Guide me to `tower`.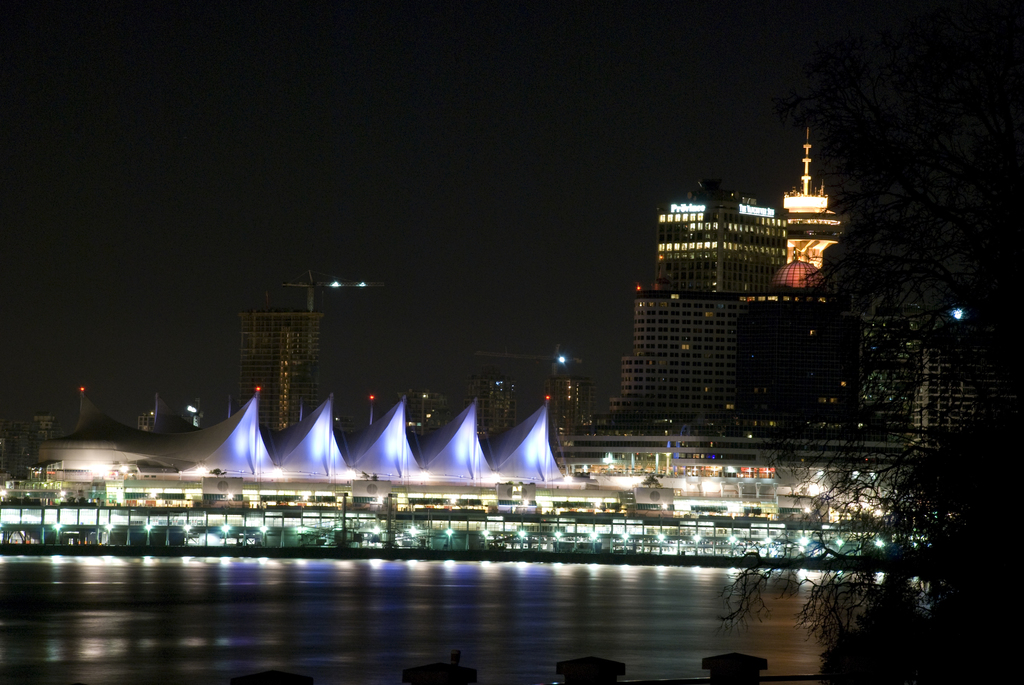
Guidance: <box>617,149,828,422</box>.
